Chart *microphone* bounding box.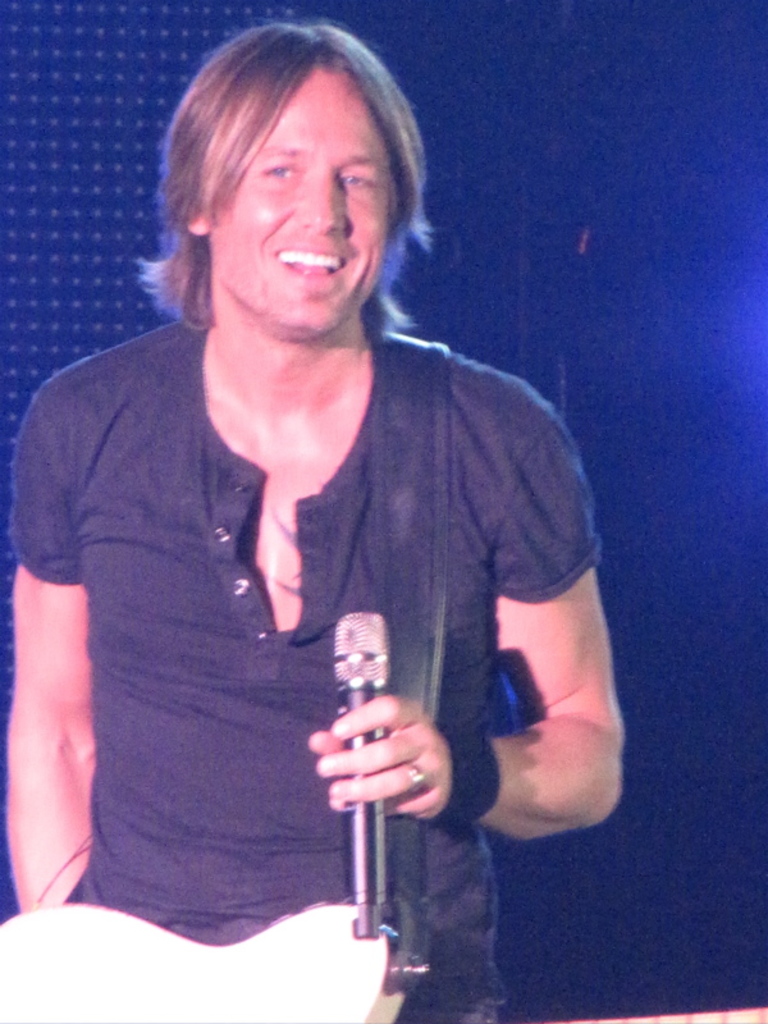
Charted: 332/612/394/938.
